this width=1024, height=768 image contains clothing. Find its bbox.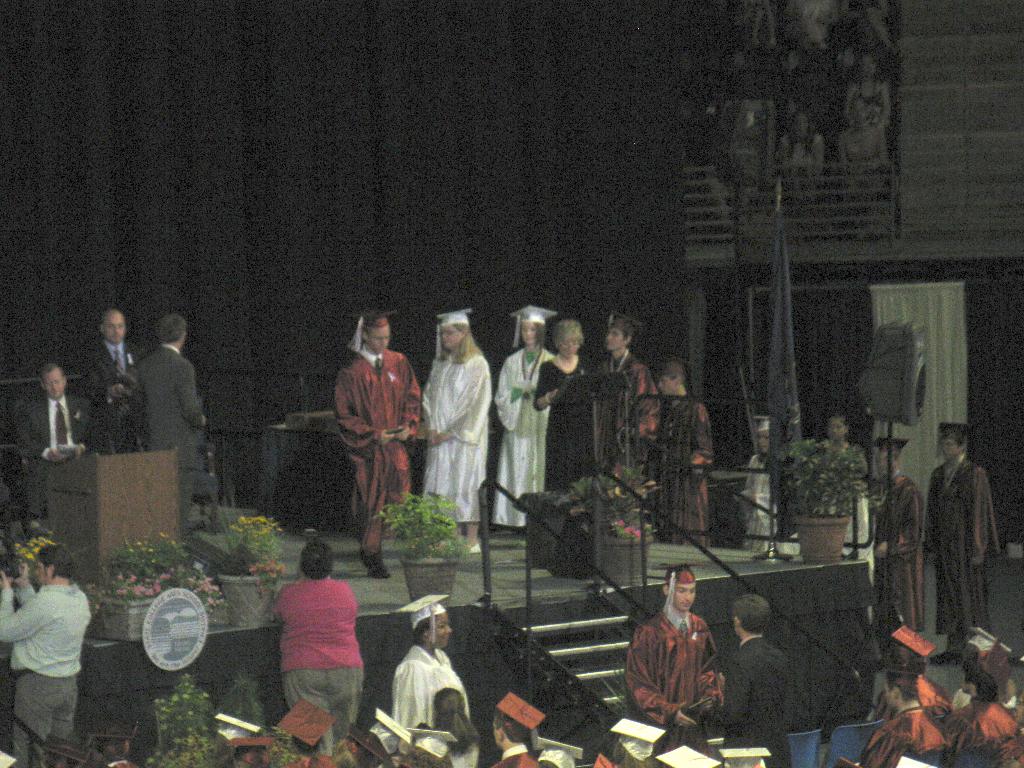
{"left": 428, "top": 352, "right": 486, "bottom": 527}.
